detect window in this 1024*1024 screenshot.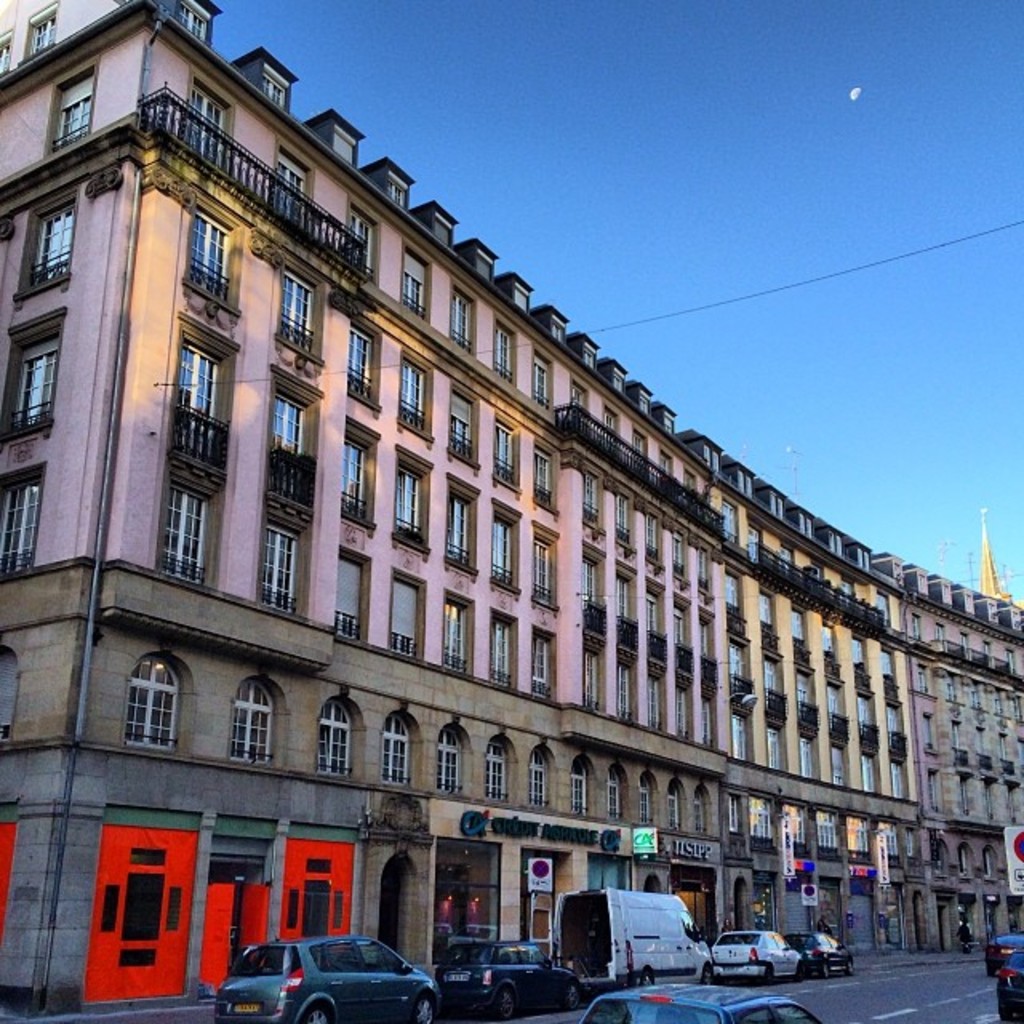
Detection: 445:270:475:354.
